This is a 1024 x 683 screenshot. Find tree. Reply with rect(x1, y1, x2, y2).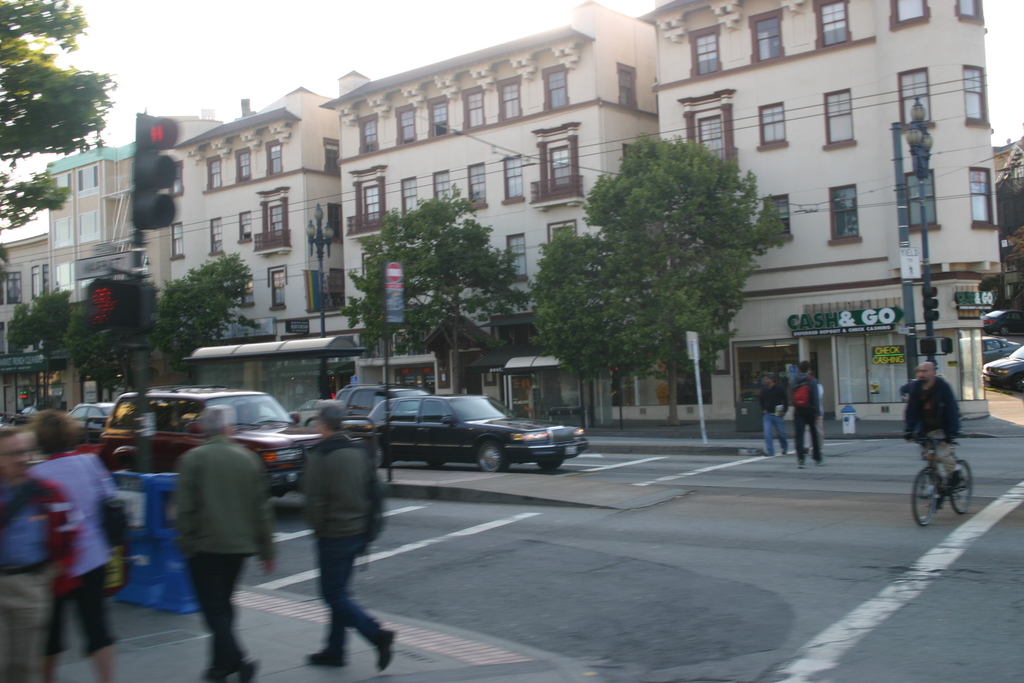
rect(61, 287, 140, 404).
